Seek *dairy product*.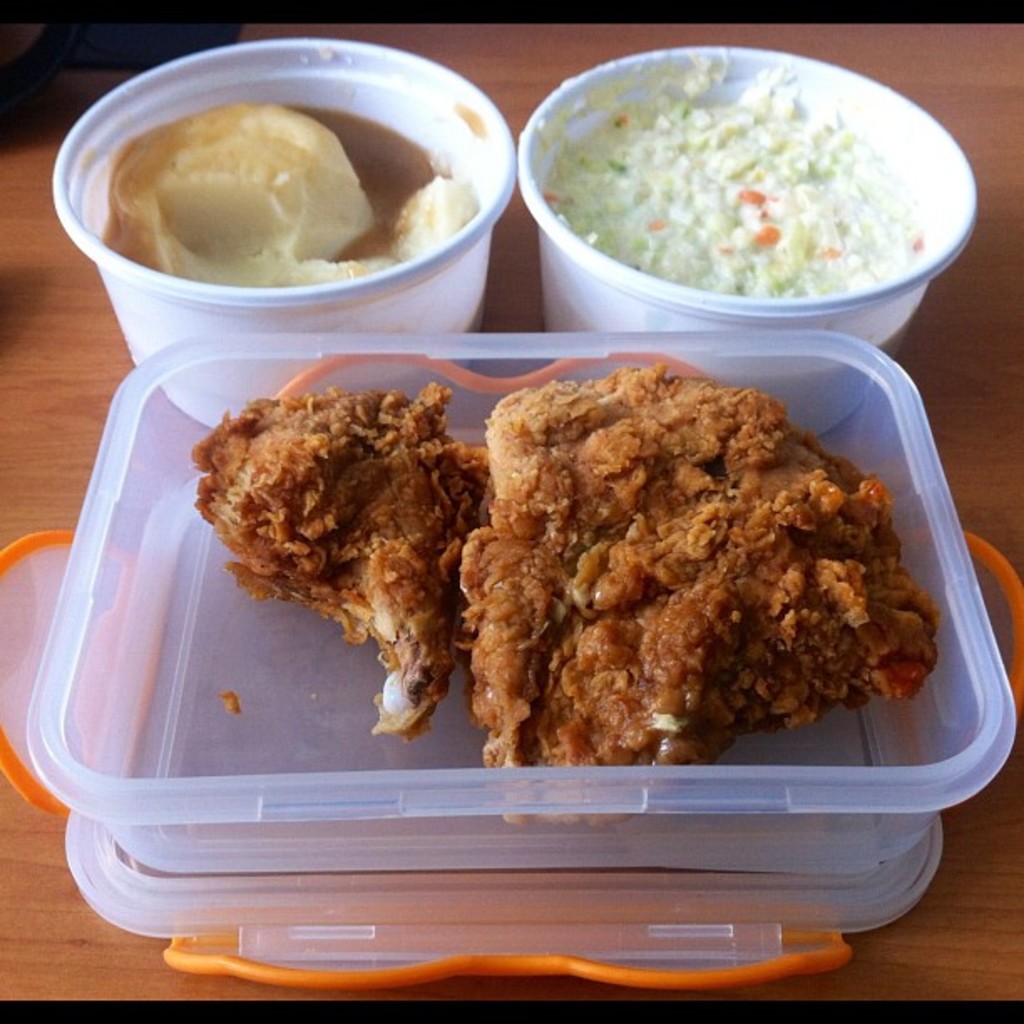
region(50, 49, 519, 311).
